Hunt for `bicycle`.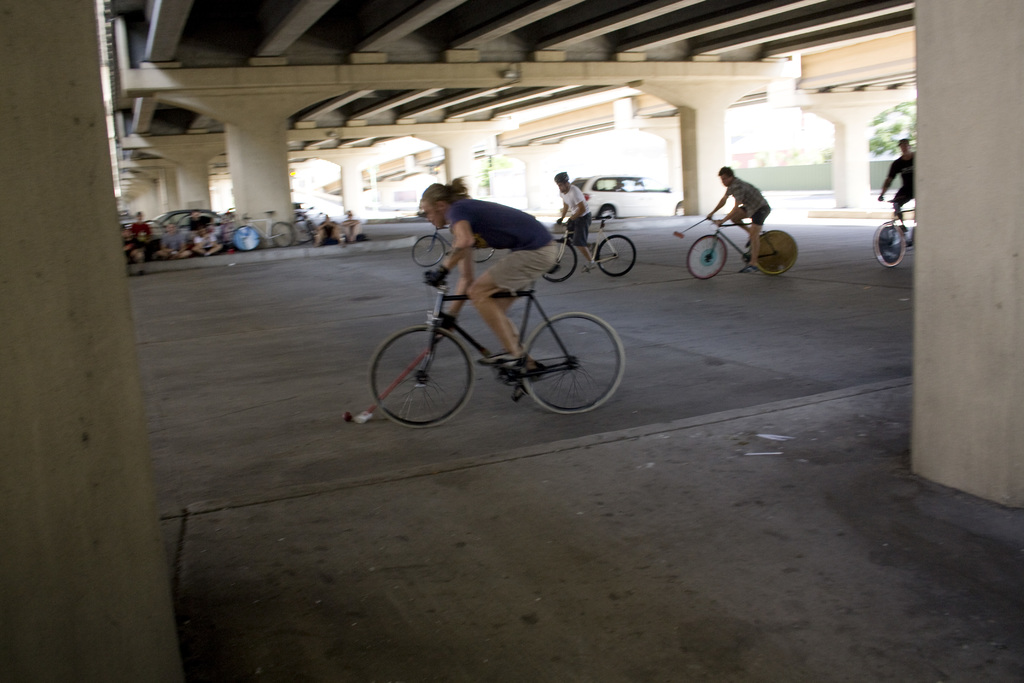
Hunted down at 876, 195, 916, 268.
